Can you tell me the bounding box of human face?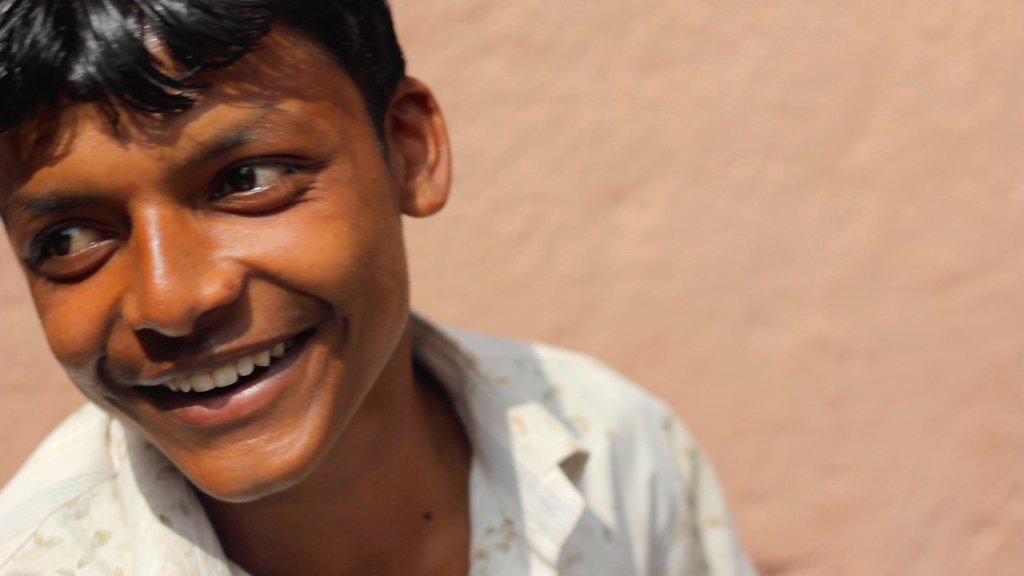
[0, 45, 410, 502].
